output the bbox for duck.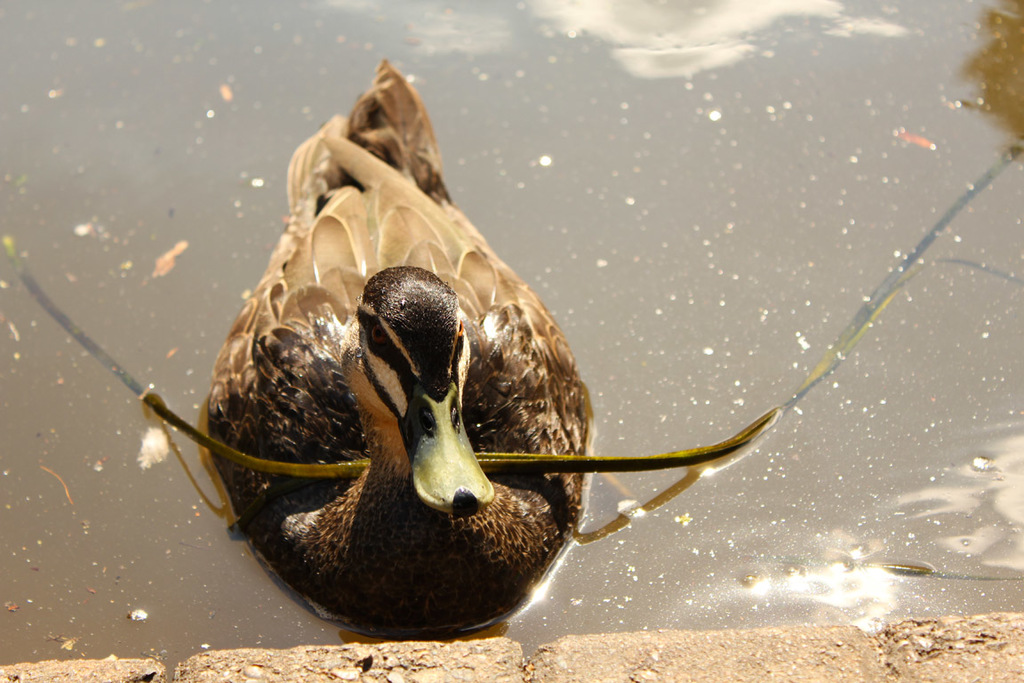
select_region(180, 116, 598, 605).
